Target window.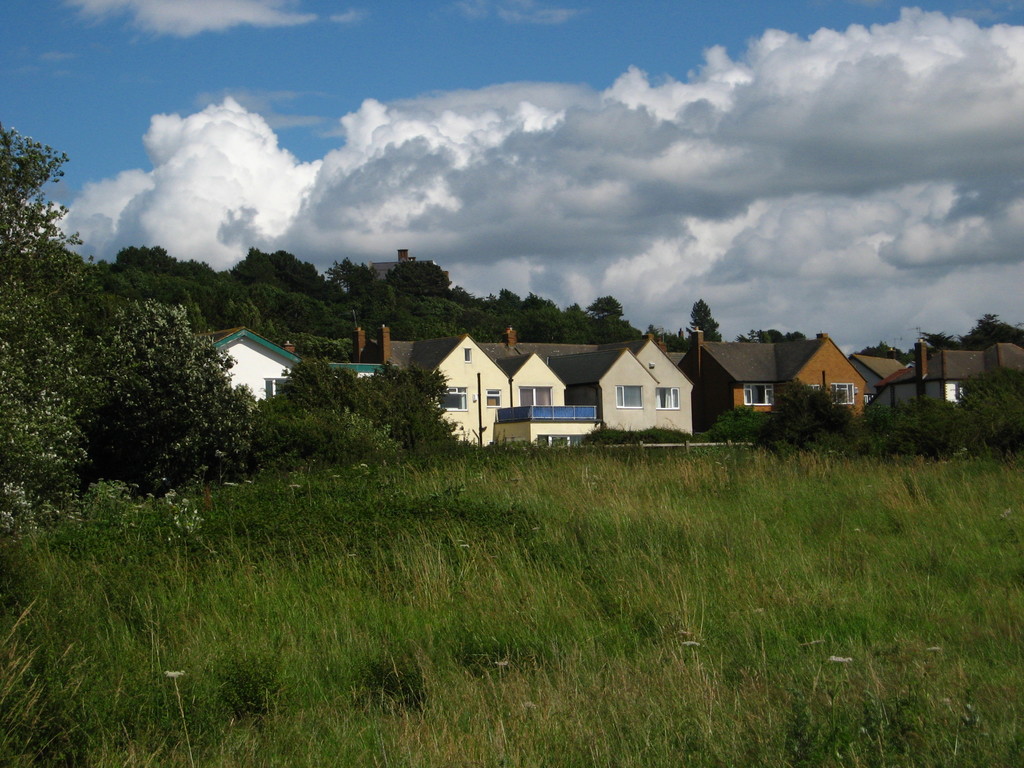
Target region: locate(654, 388, 680, 410).
